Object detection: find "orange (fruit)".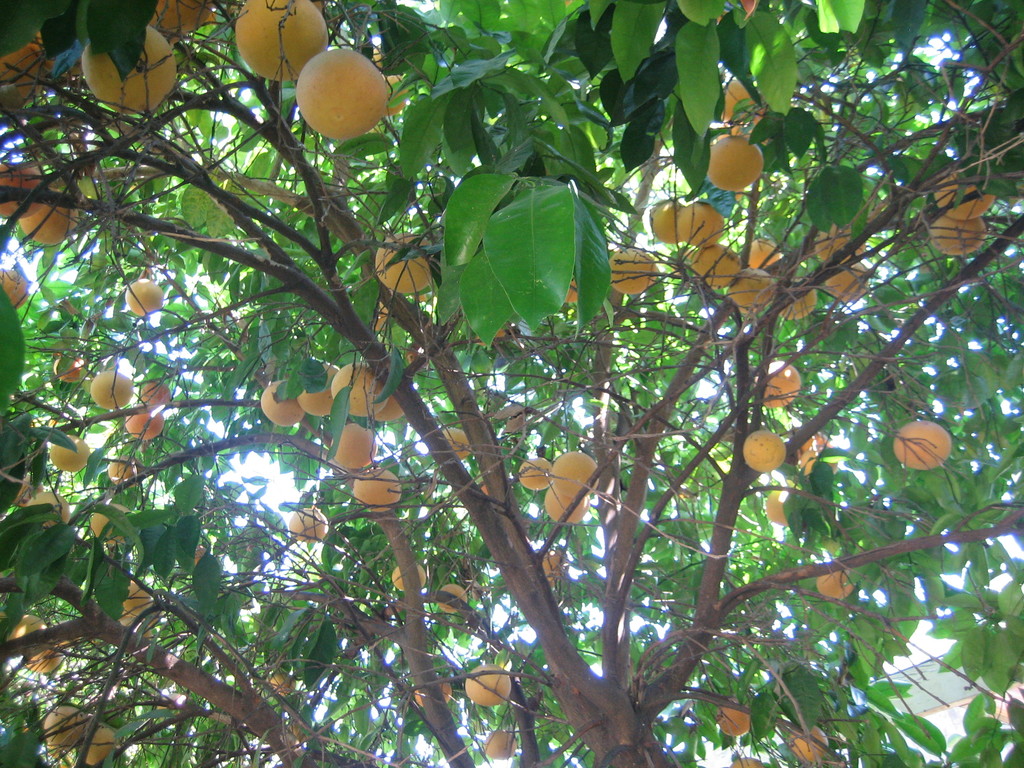
<region>648, 196, 680, 243</region>.
